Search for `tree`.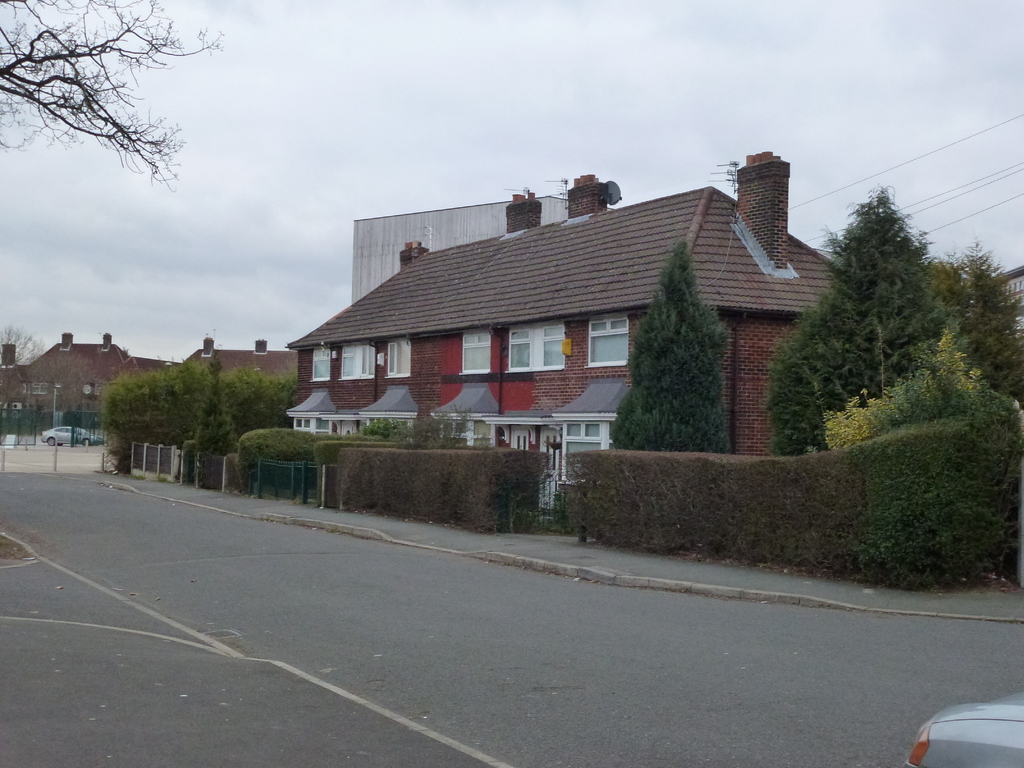
Found at bbox(191, 353, 239, 452).
